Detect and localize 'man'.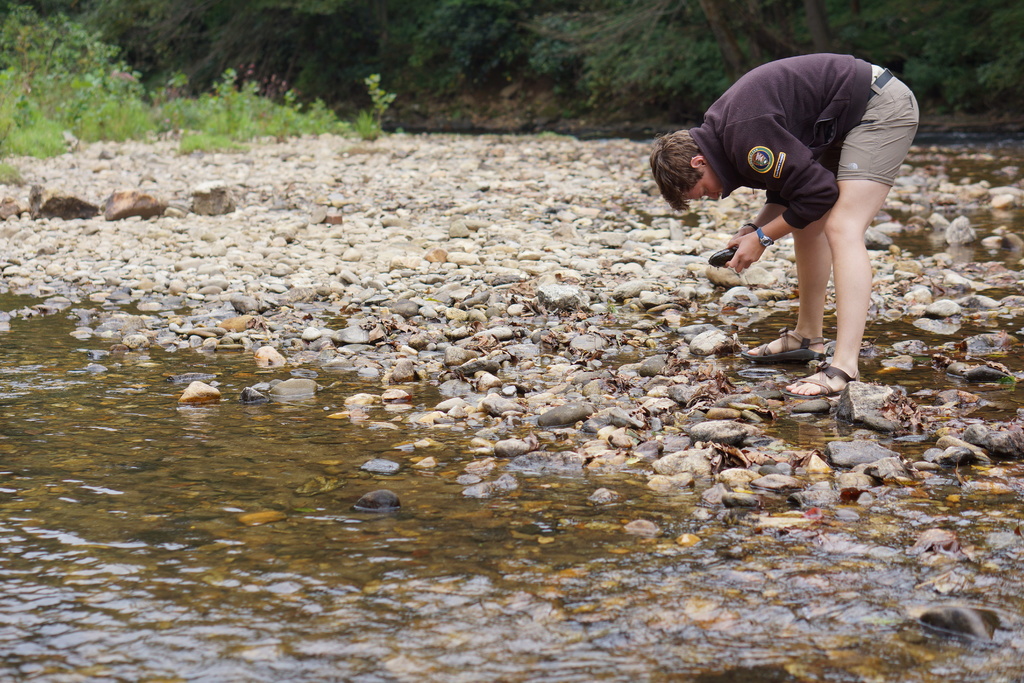
Localized at [left=663, top=39, right=932, bottom=306].
